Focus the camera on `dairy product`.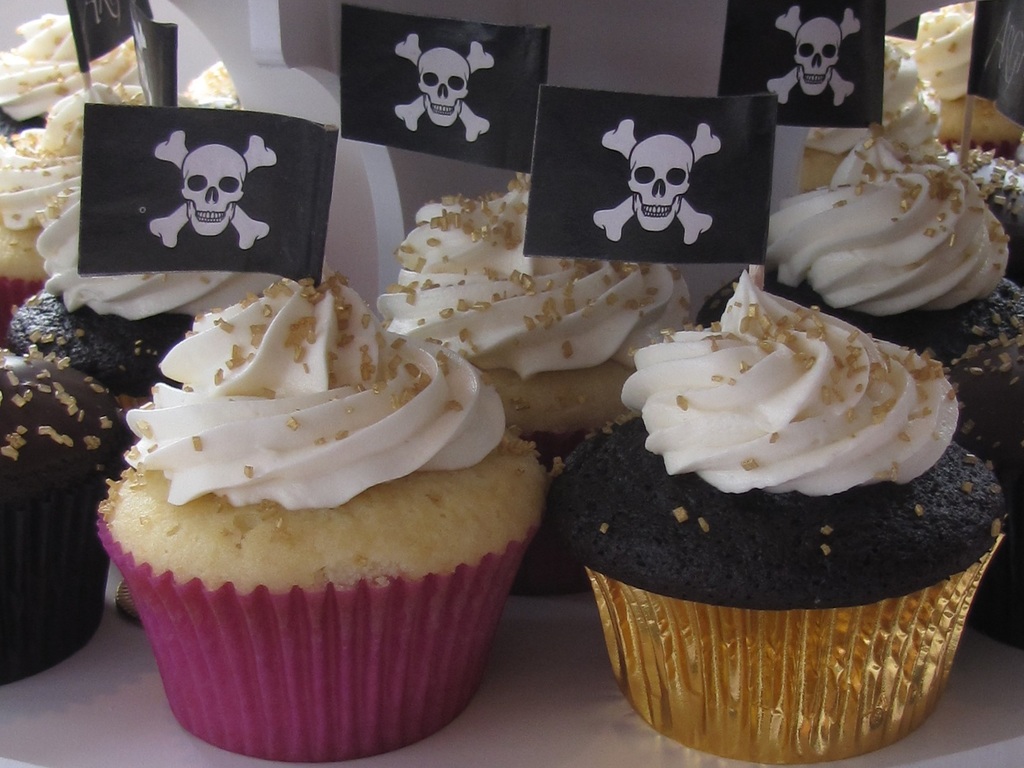
Focus region: (left=373, top=167, right=694, bottom=385).
